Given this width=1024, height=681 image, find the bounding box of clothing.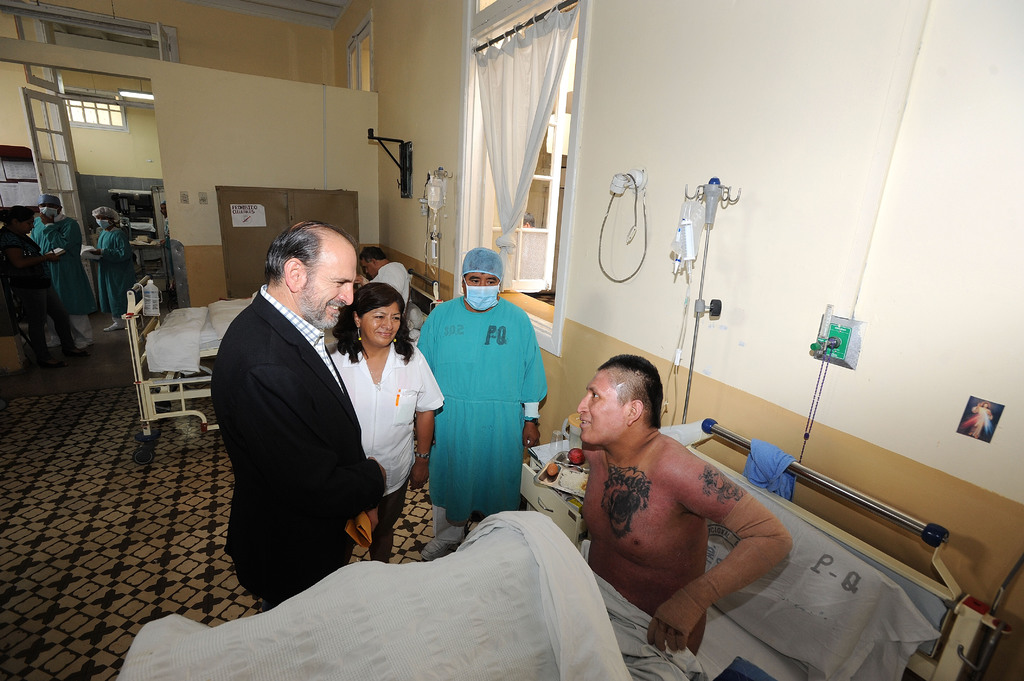
<box>205,283,383,607</box>.
